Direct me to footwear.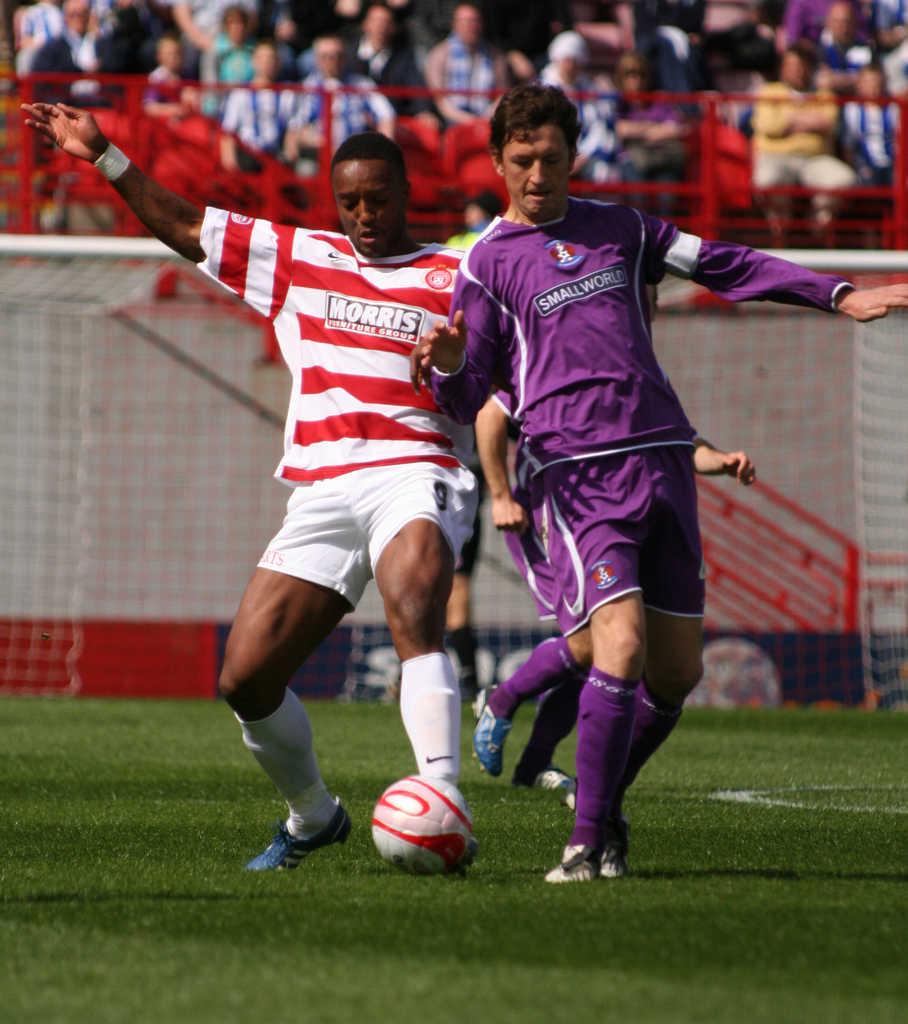
Direction: 466/690/514/781.
